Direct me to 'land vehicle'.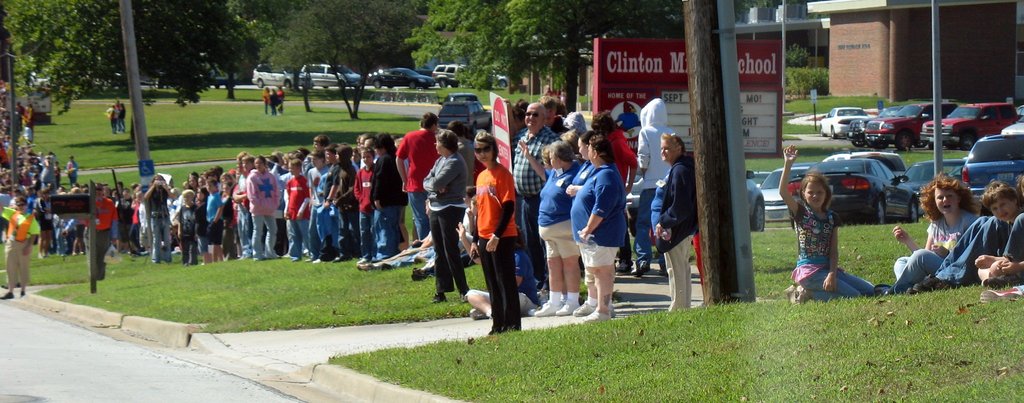
Direction: box(1001, 115, 1023, 136).
